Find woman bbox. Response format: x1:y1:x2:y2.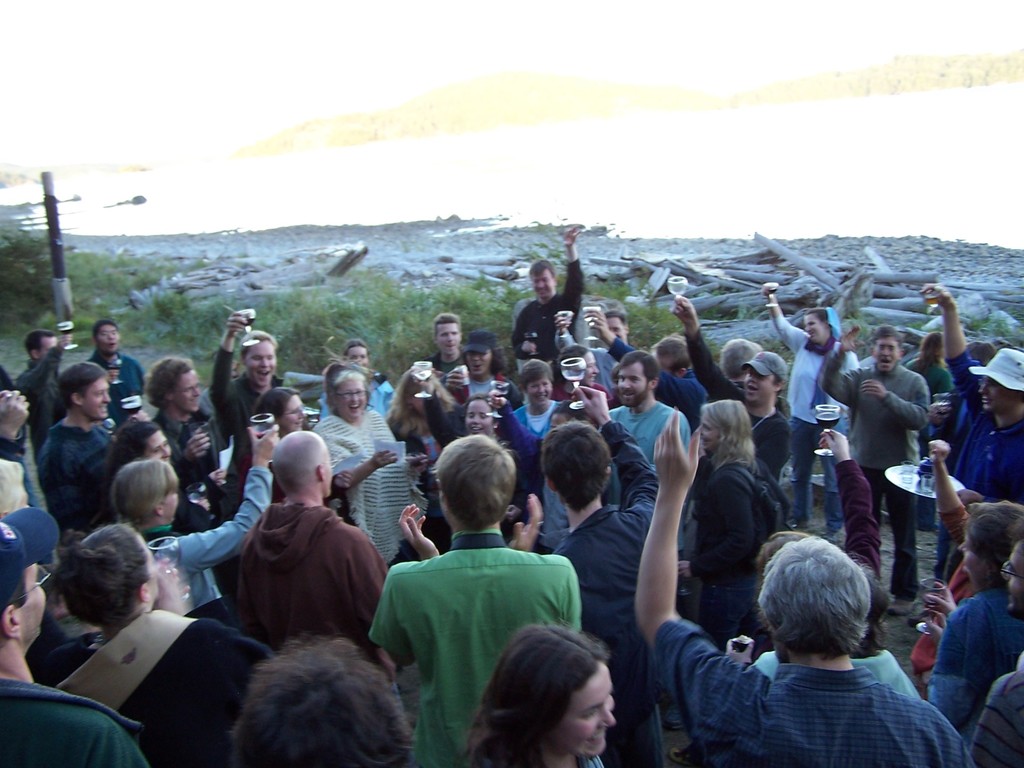
386:368:465:462.
